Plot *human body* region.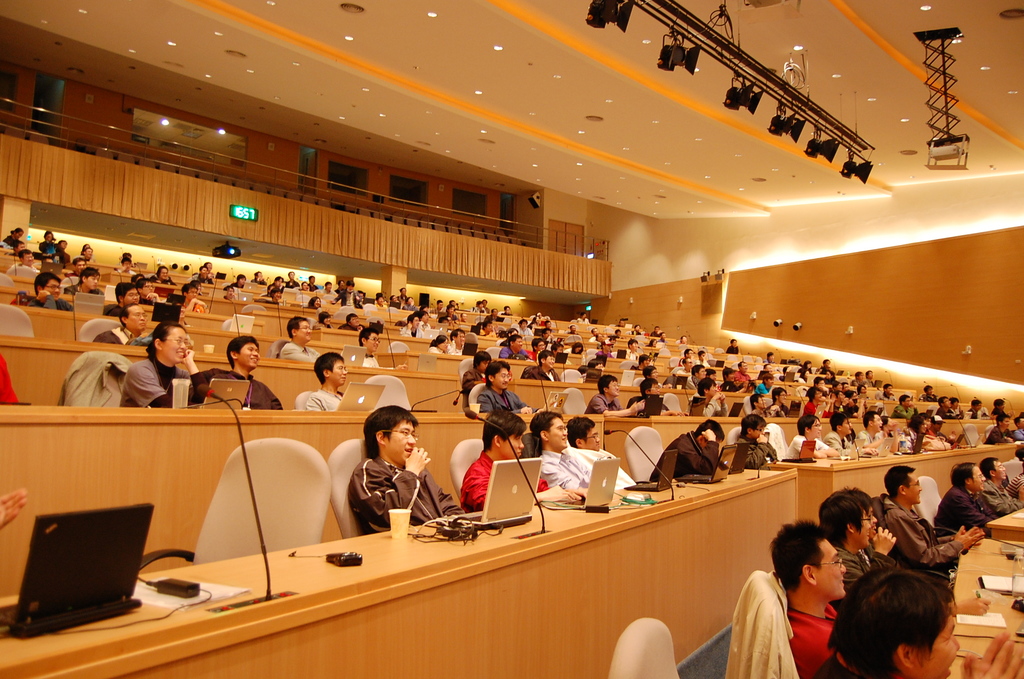
Plotted at locate(201, 333, 286, 409).
